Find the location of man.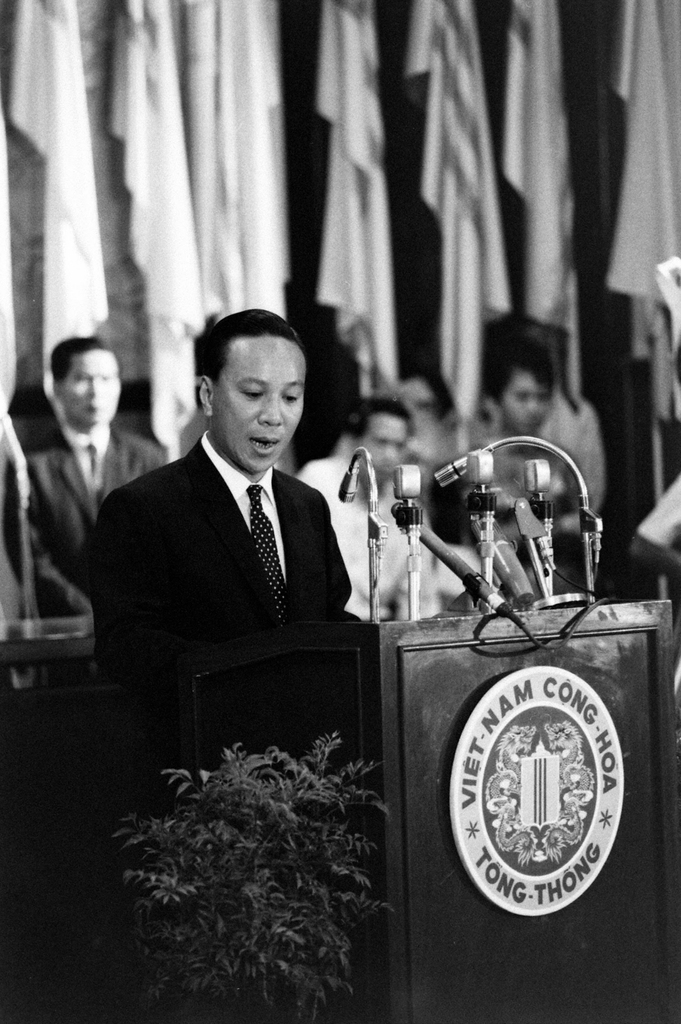
Location: 304,393,439,620.
